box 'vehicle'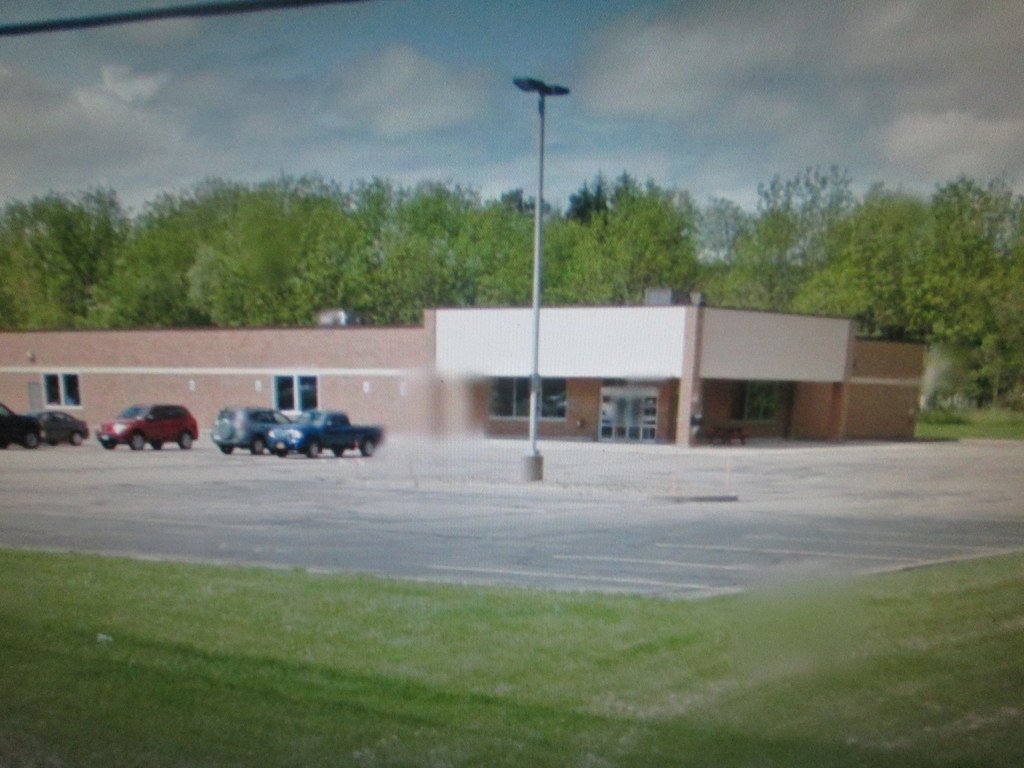
(left=216, top=406, right=294, bottom=463)
